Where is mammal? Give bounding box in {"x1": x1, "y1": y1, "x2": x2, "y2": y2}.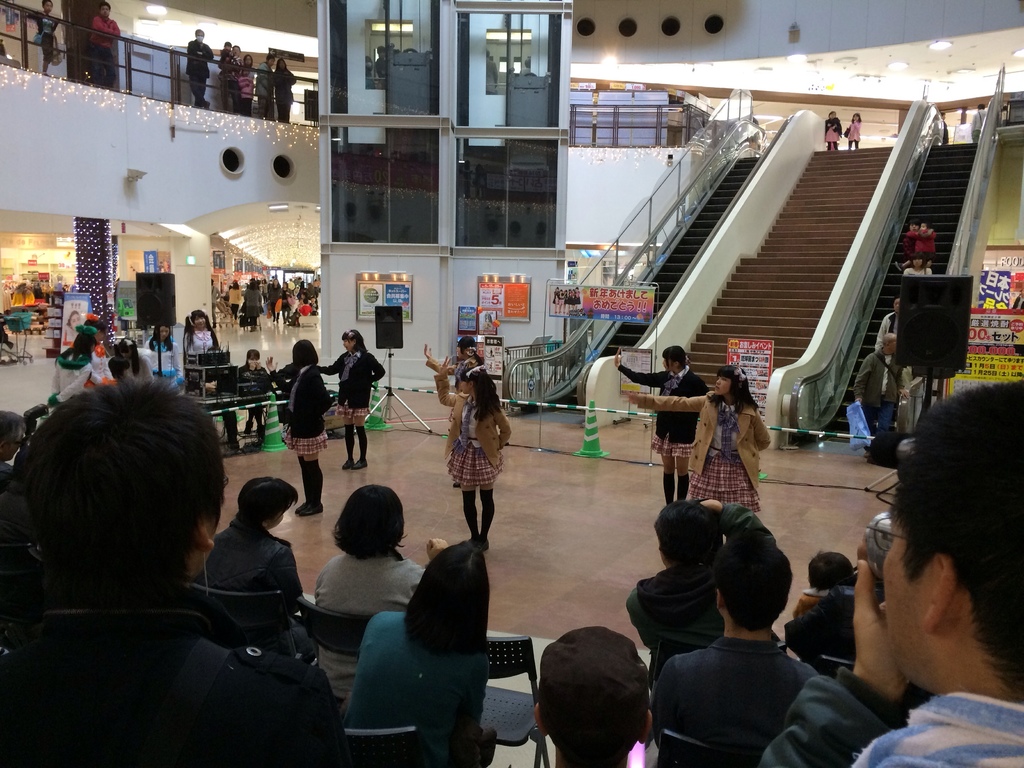
{"x1": 895, "y1": 222, "x2": 930, "y2": 268}.
